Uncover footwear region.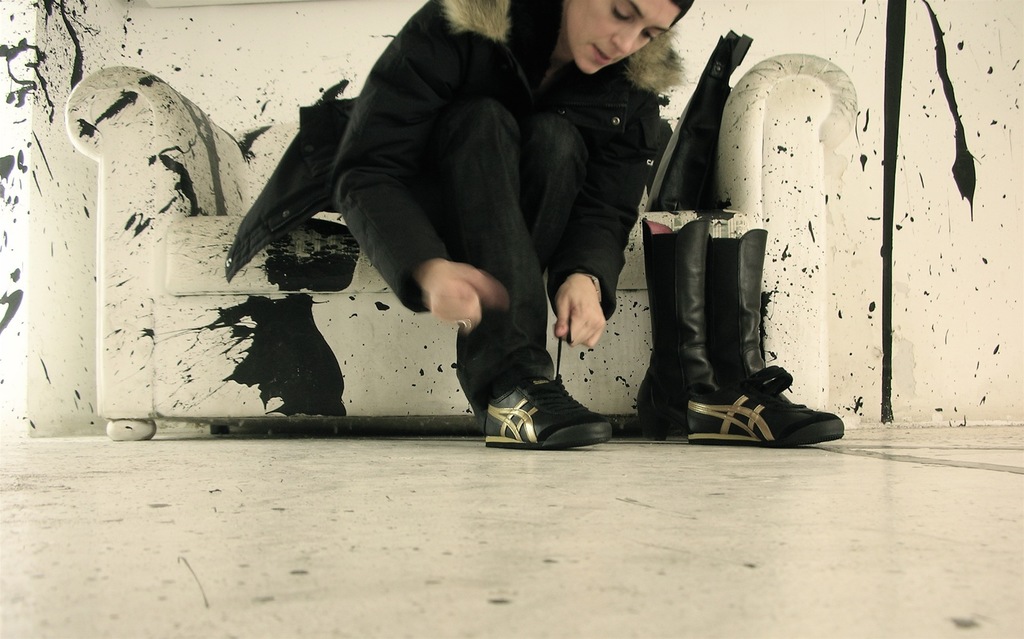
Uncovered: (484,372,615,446).
